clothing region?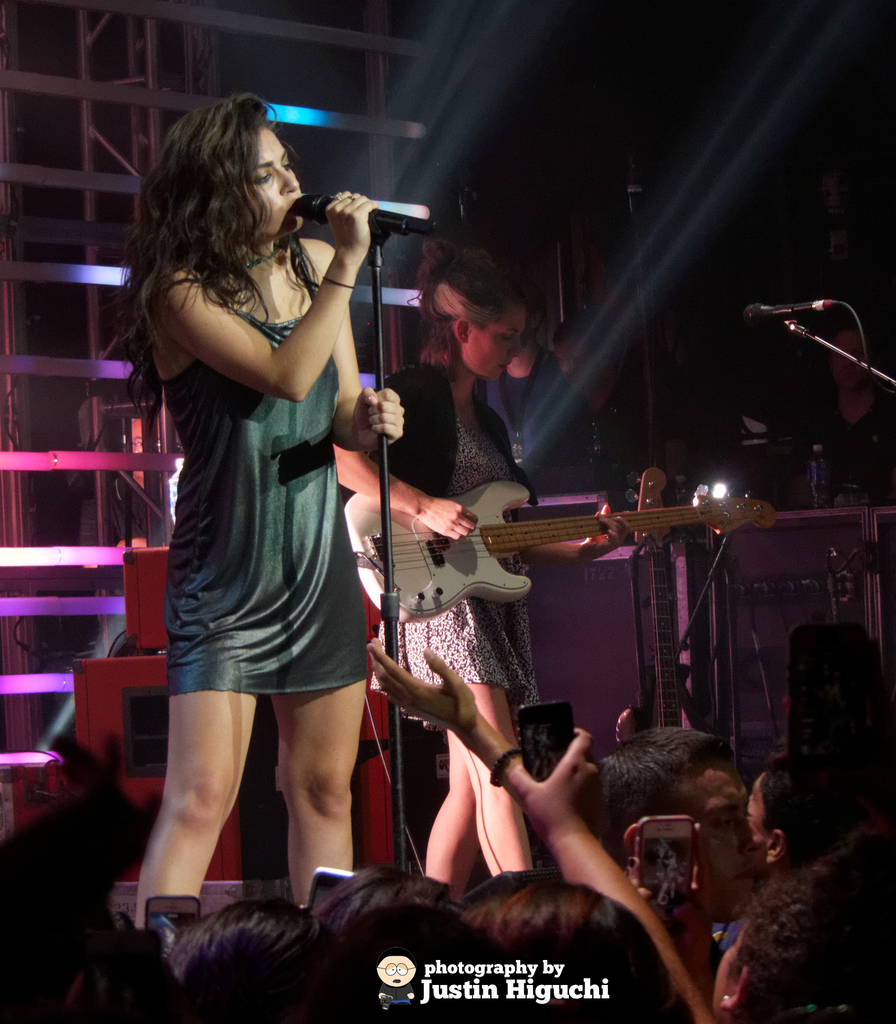
[486,349,578,474]
